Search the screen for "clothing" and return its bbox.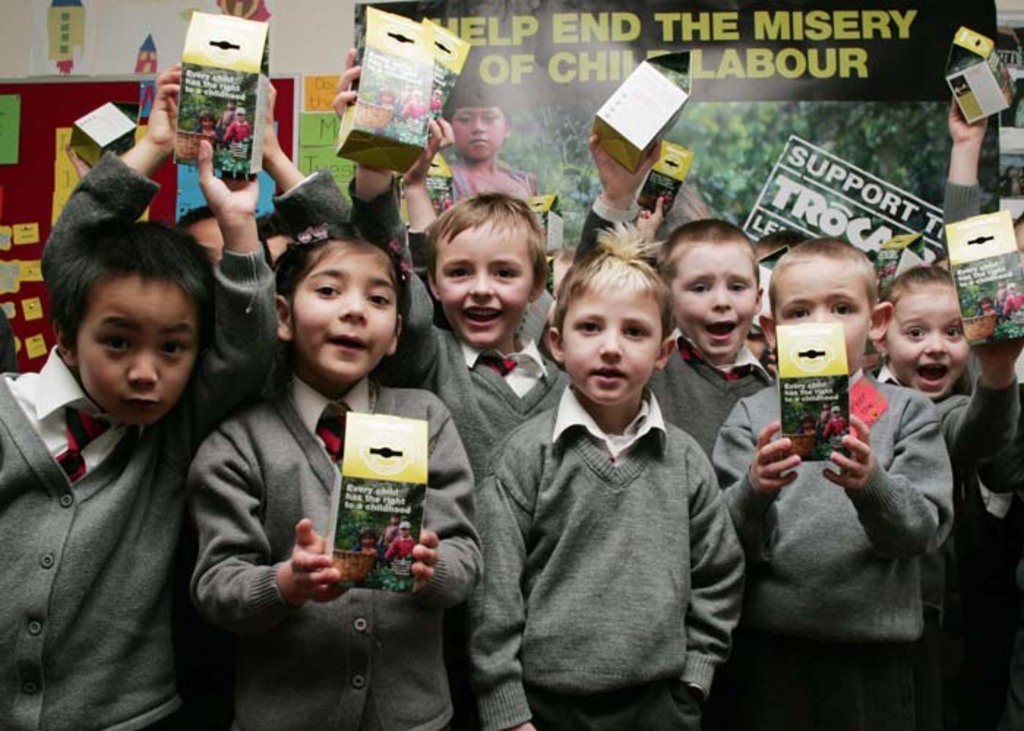
Found: Rect(705, 379, 958, 730).
